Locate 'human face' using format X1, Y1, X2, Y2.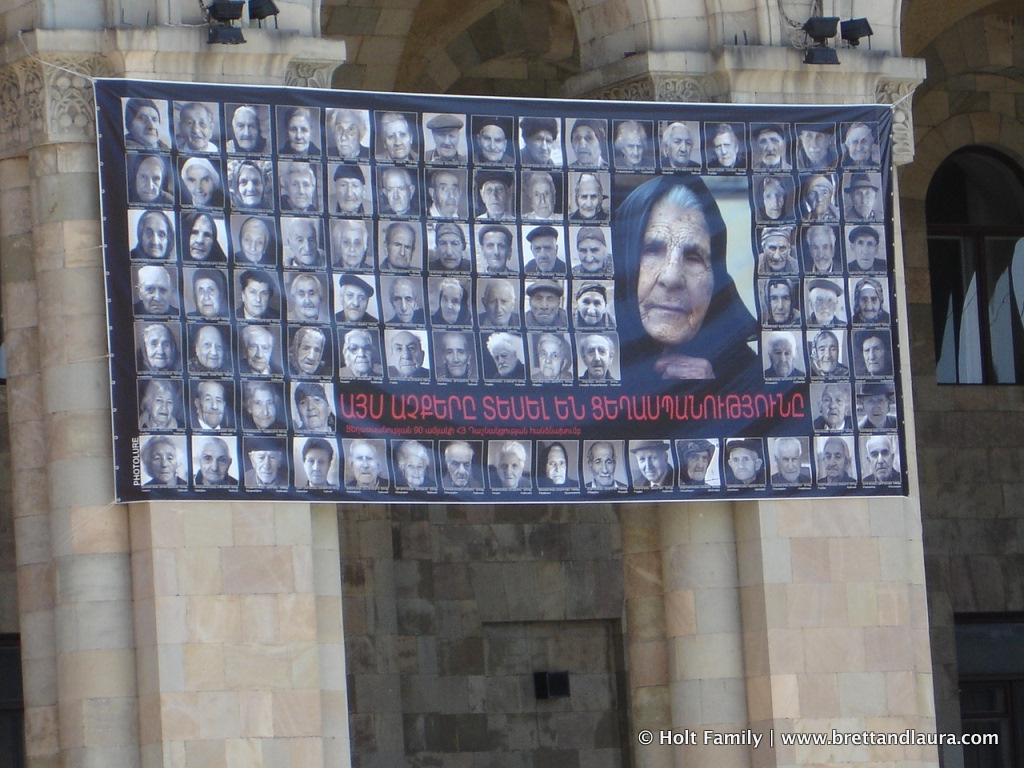
622, 131, 645, 160.
